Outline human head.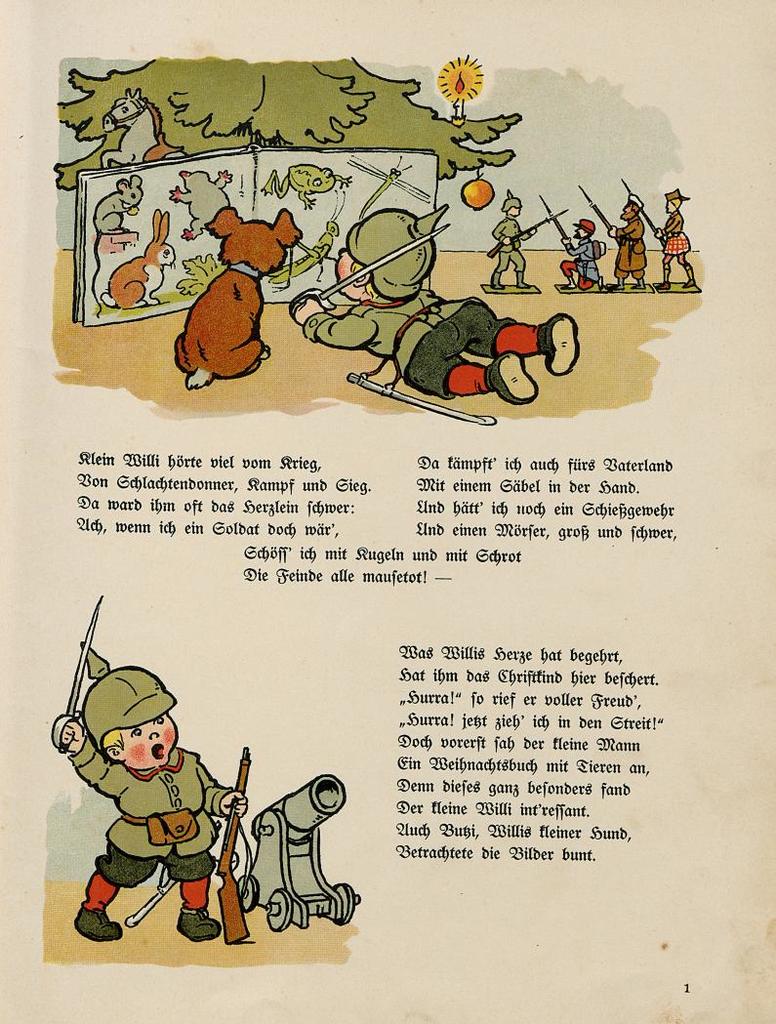
Outline: rect(668, 196, 679, 212).
